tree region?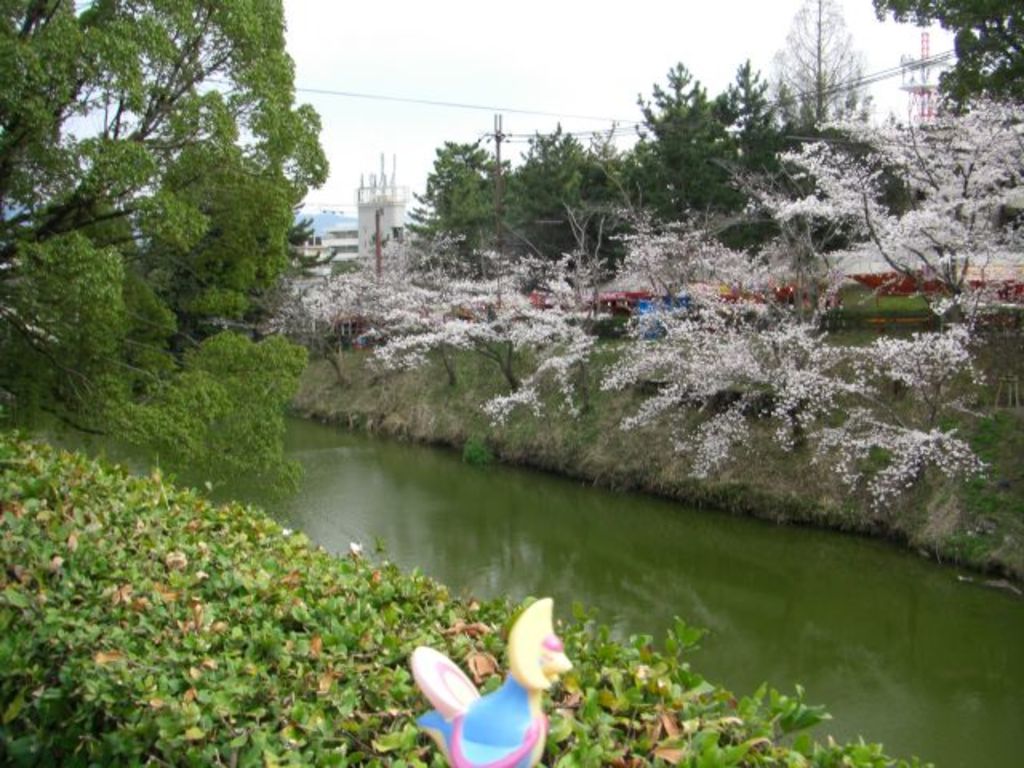
<box>587,152,786,451</box>
